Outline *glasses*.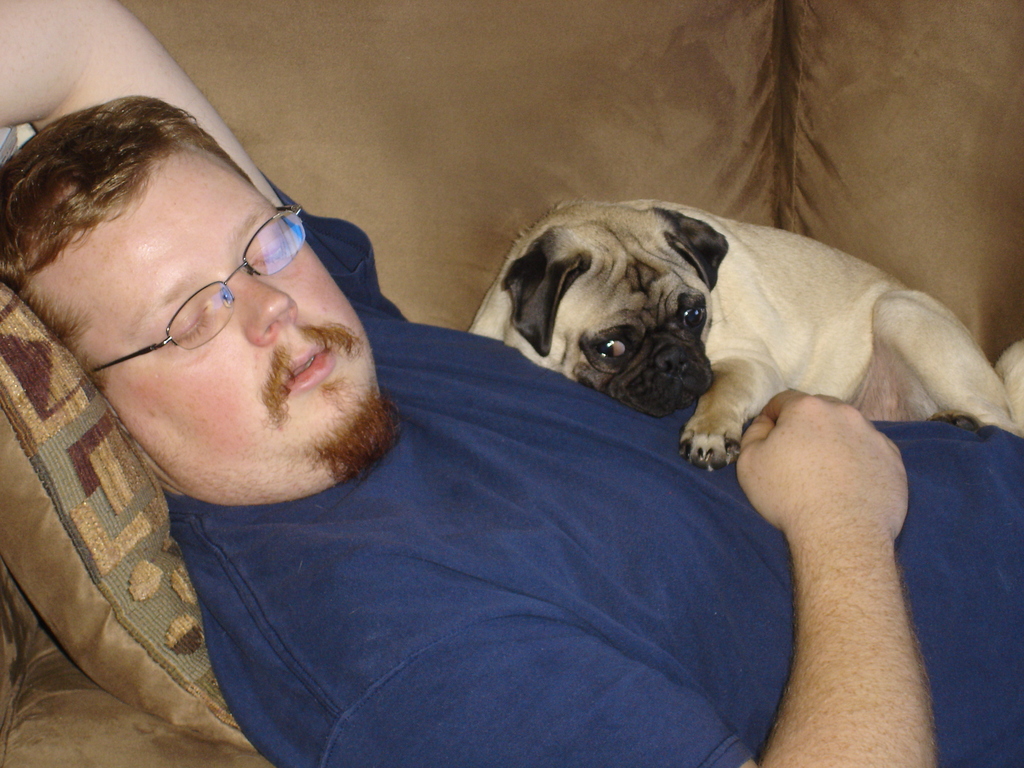
Outline: (x1=51, y1=202, x2=330, y2=364).
